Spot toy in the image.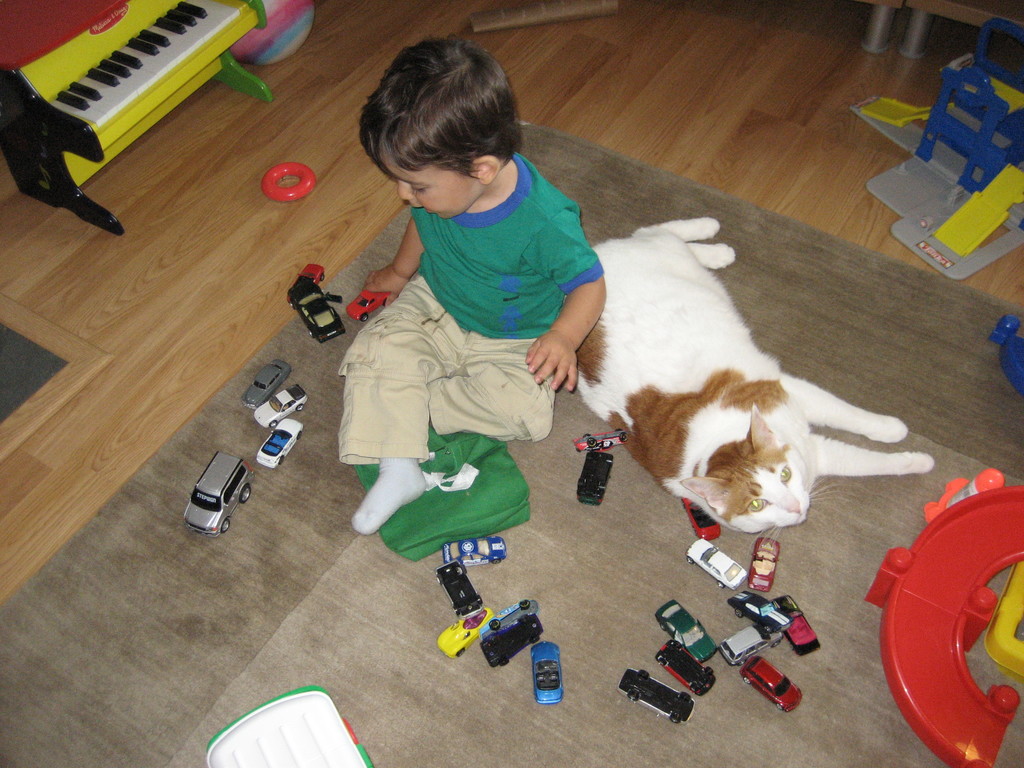
toy found at 289:279:346:344.
